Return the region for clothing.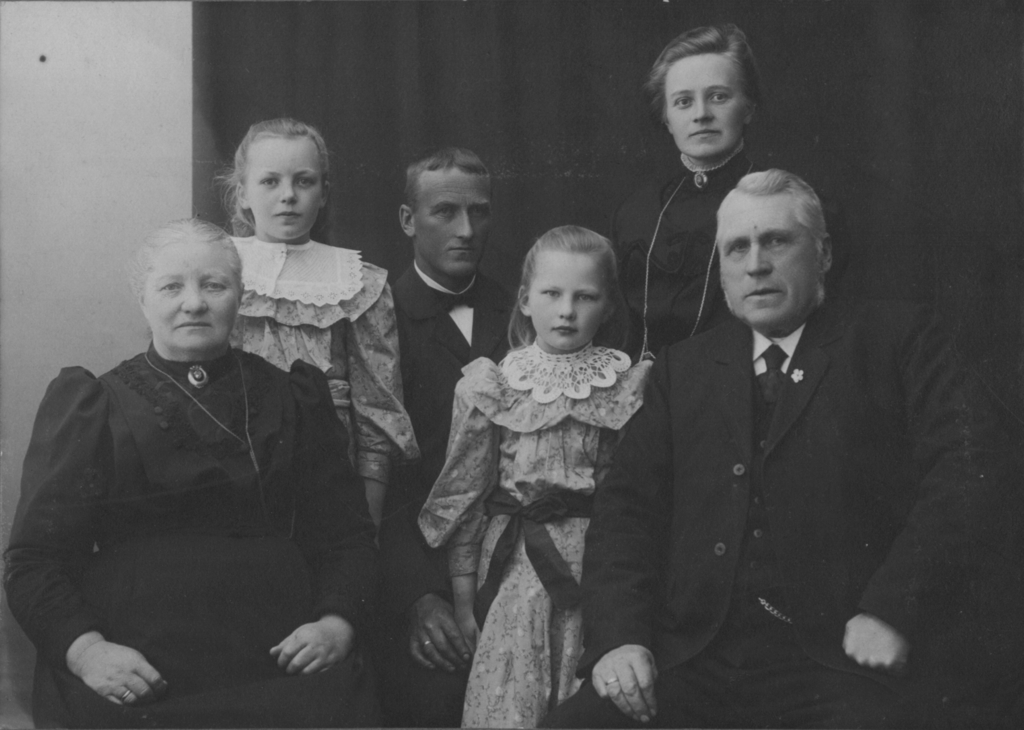
l=540, t=307, r=1002, b=729.
